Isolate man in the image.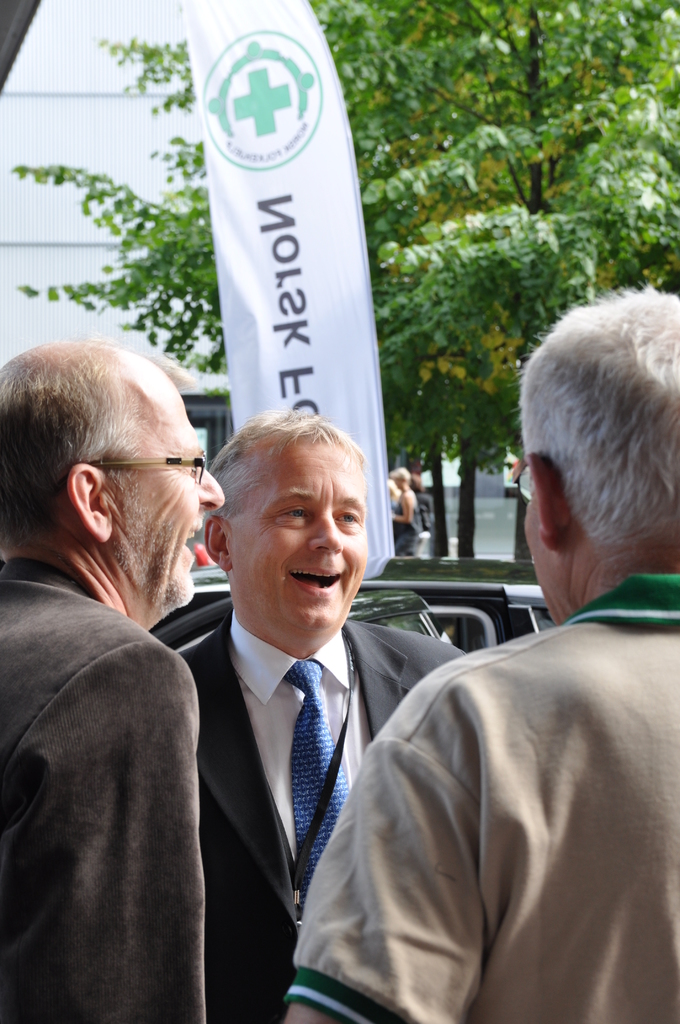
Isolated region: {"x1": 161, "y1": 399, "x2": 469, "y2": 1023}.
